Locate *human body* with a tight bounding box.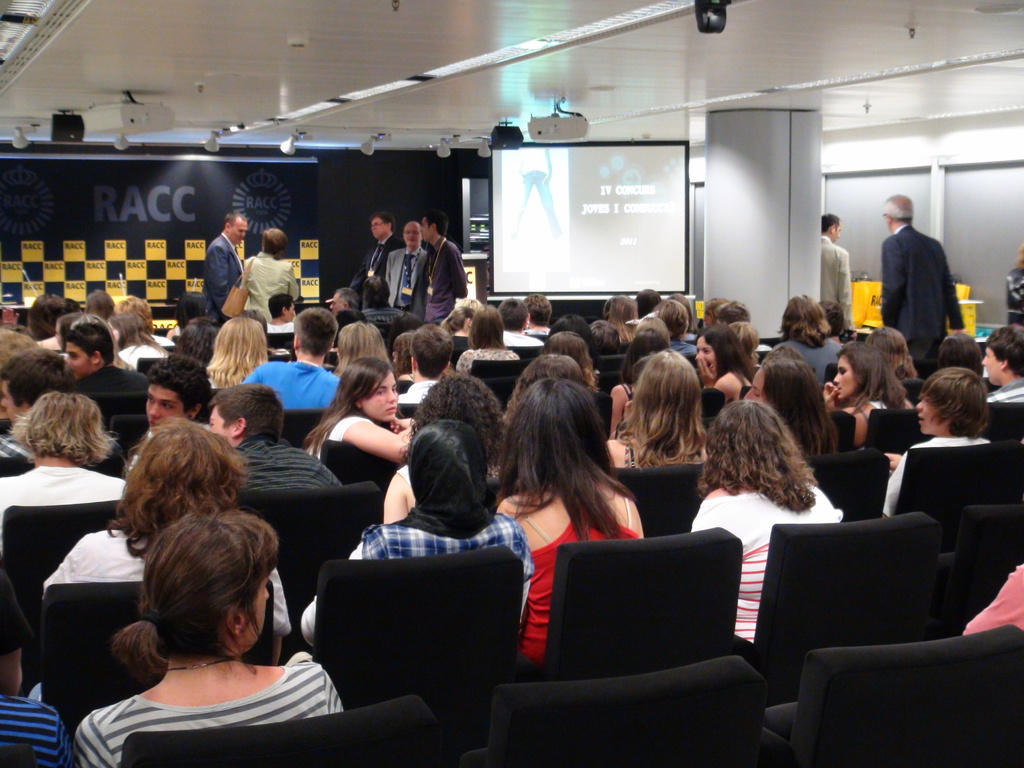
<region>223, 437, 344, 492</region>.
